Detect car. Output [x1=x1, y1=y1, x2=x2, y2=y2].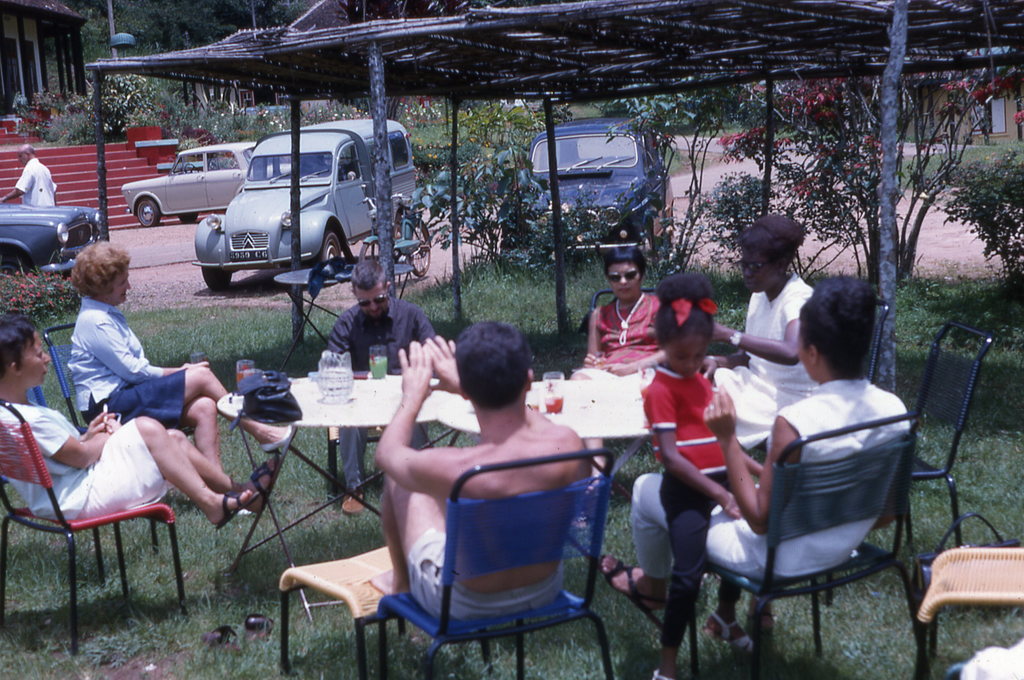
[x1=500, y1=115, x2=676, y2=270].
